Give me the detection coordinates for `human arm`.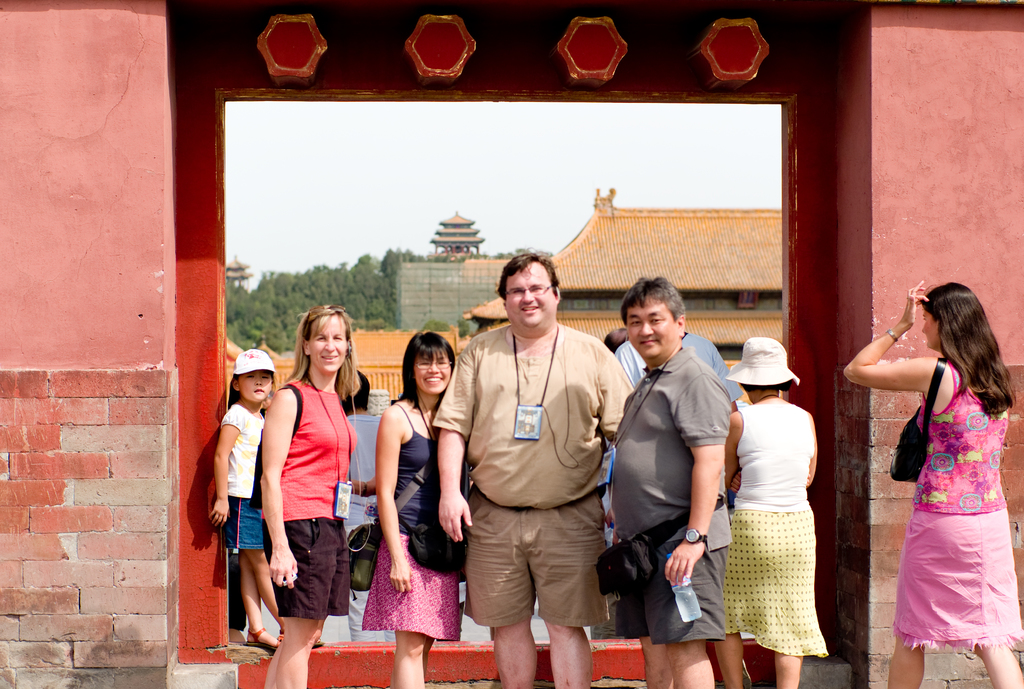
(424,326,483,544).
